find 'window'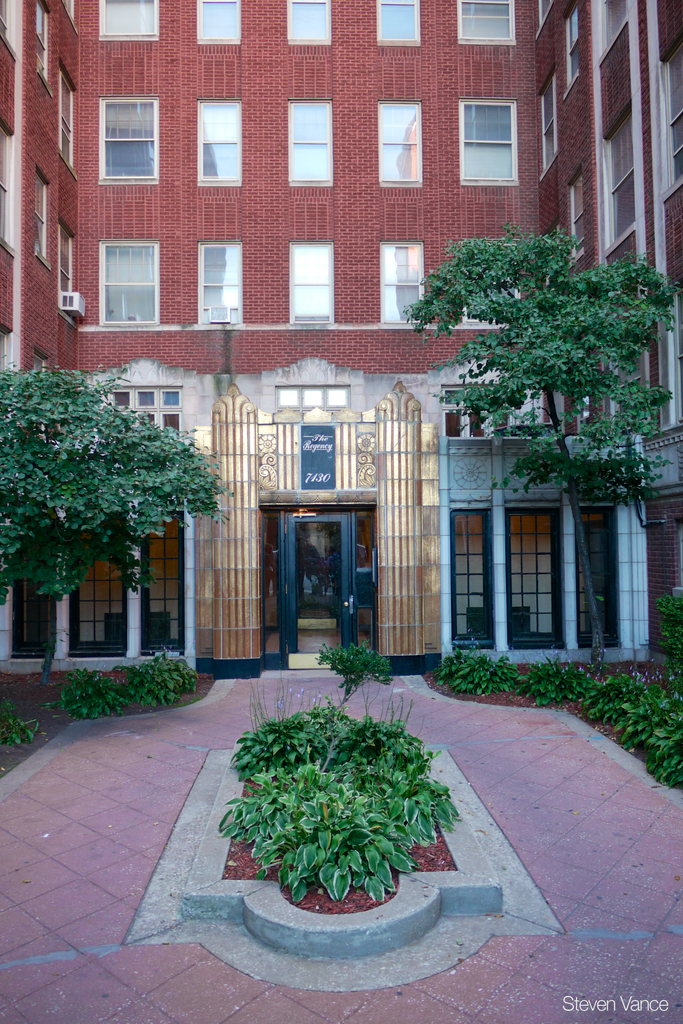
[107,388,182,436]
